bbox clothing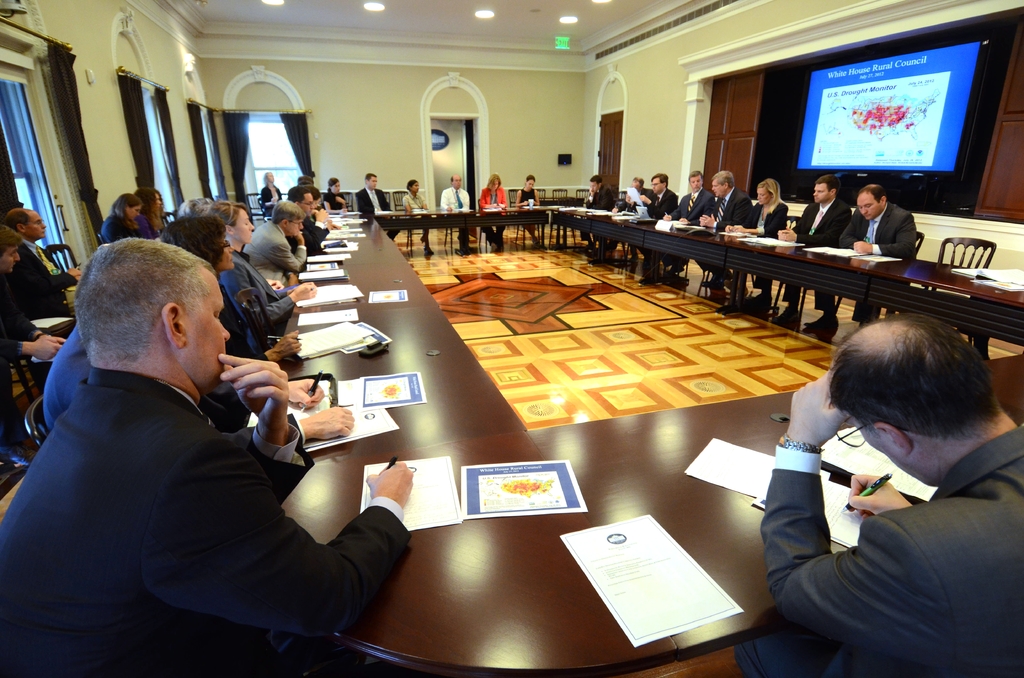
Rect(132, 214, 159, 240)
